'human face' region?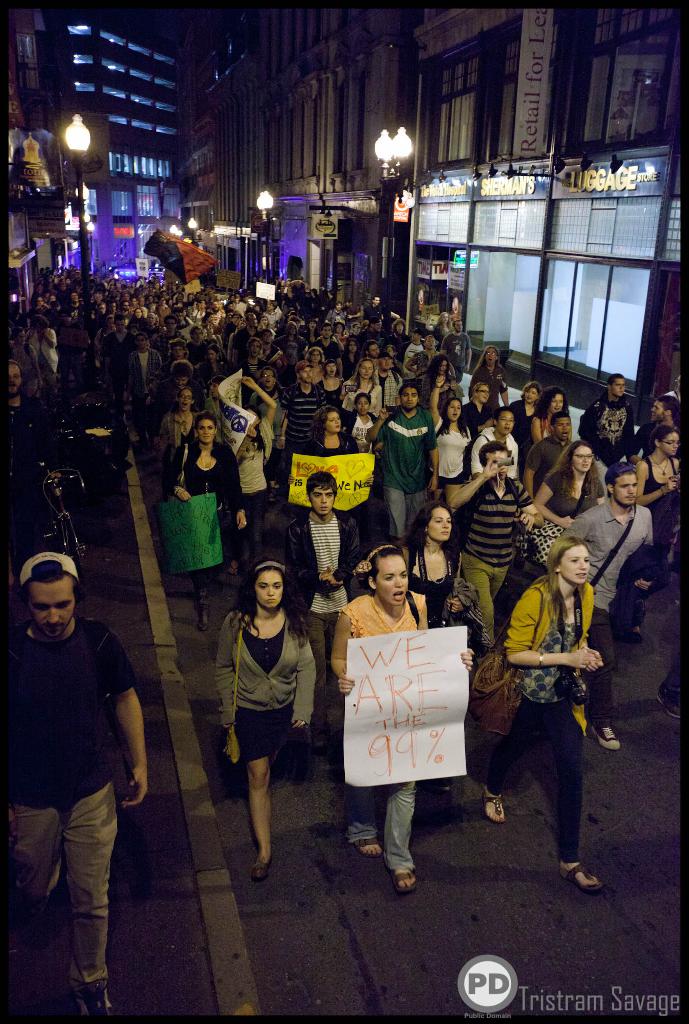
box=[197, 419, 214, 447]
